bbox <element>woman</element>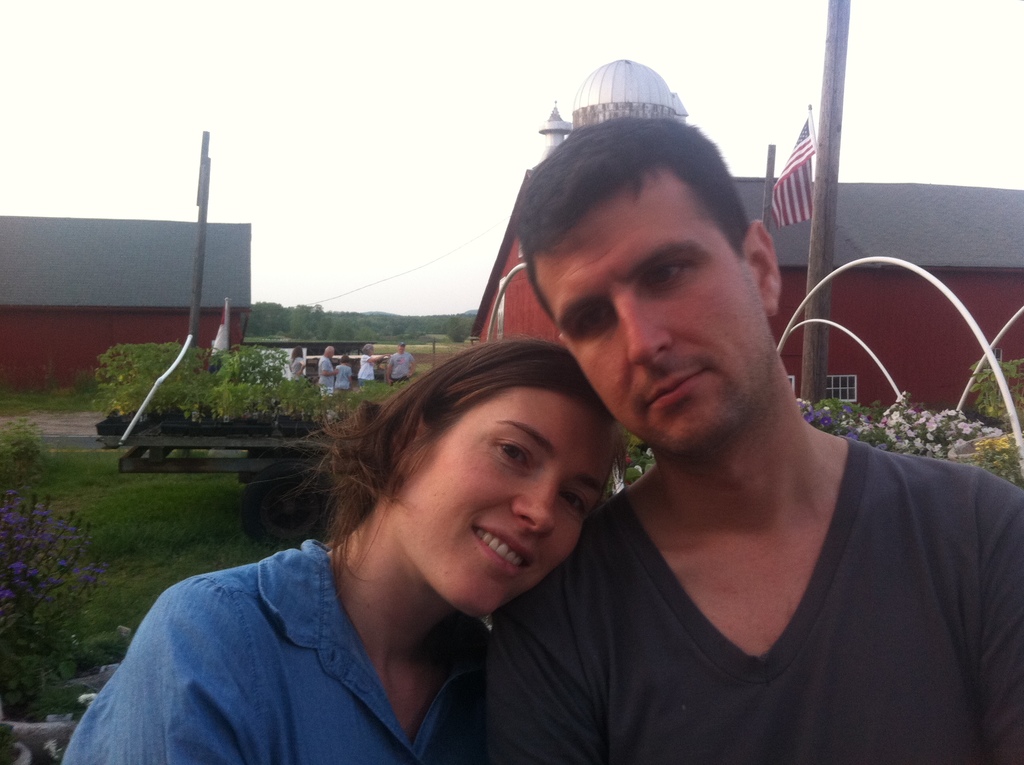
x1=353, y1=334, x2=385, y2=395
